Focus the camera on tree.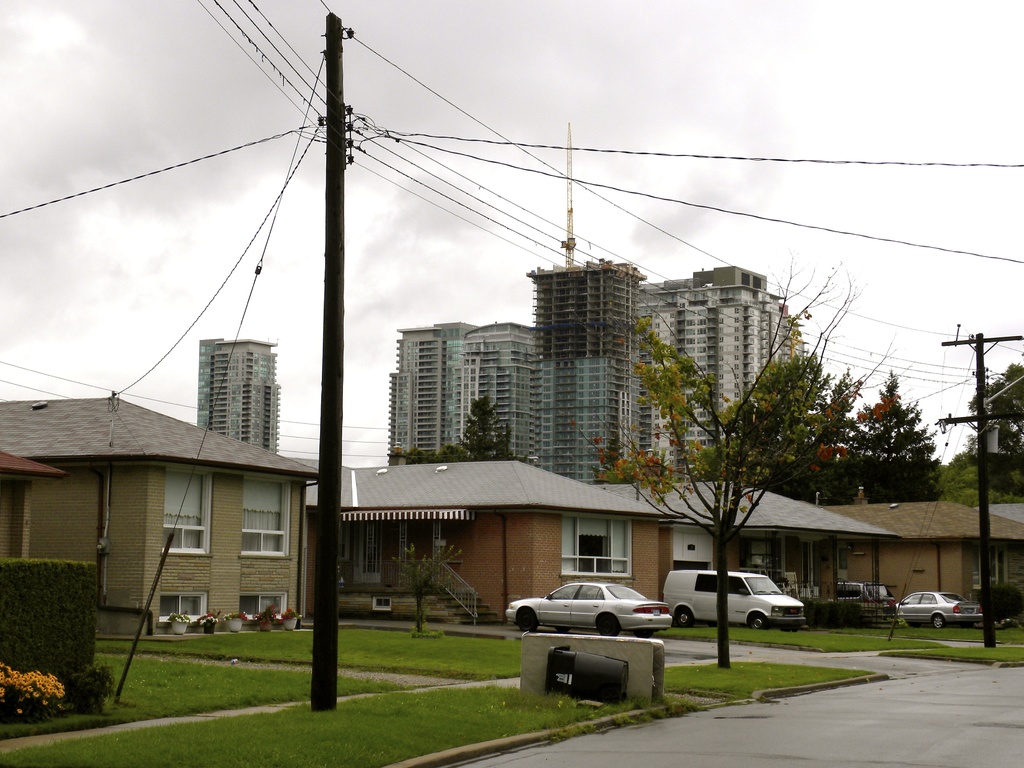
Focus region: bbox(600, 316, 902, 667).
